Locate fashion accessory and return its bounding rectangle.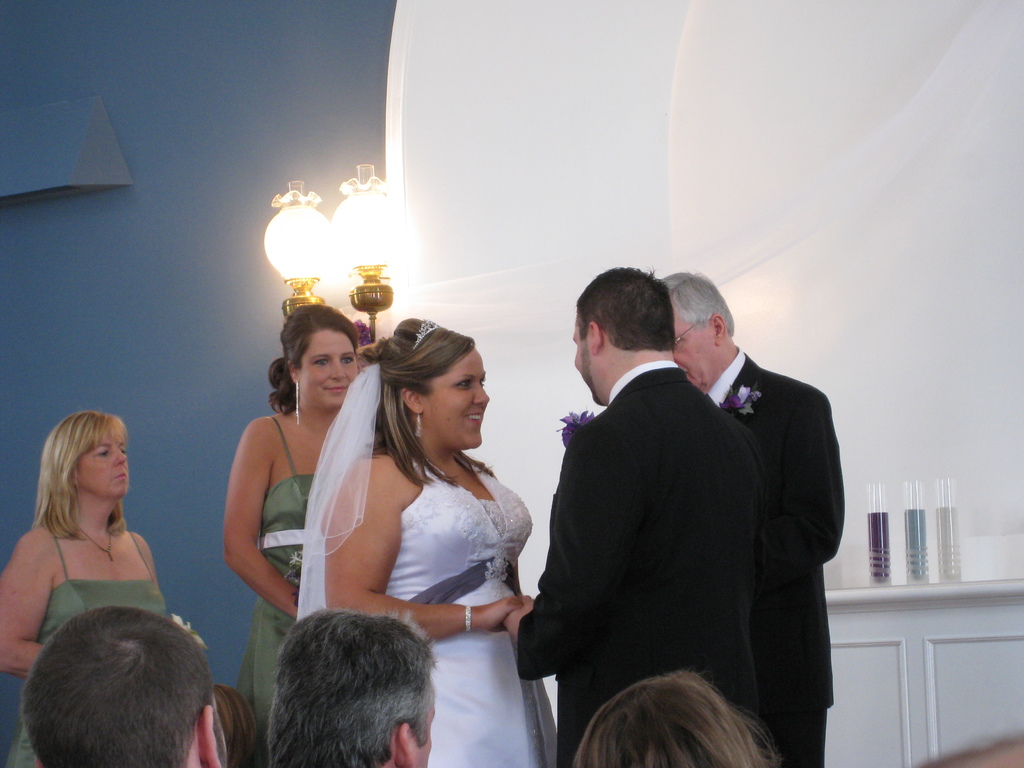
294/379/303/422.
